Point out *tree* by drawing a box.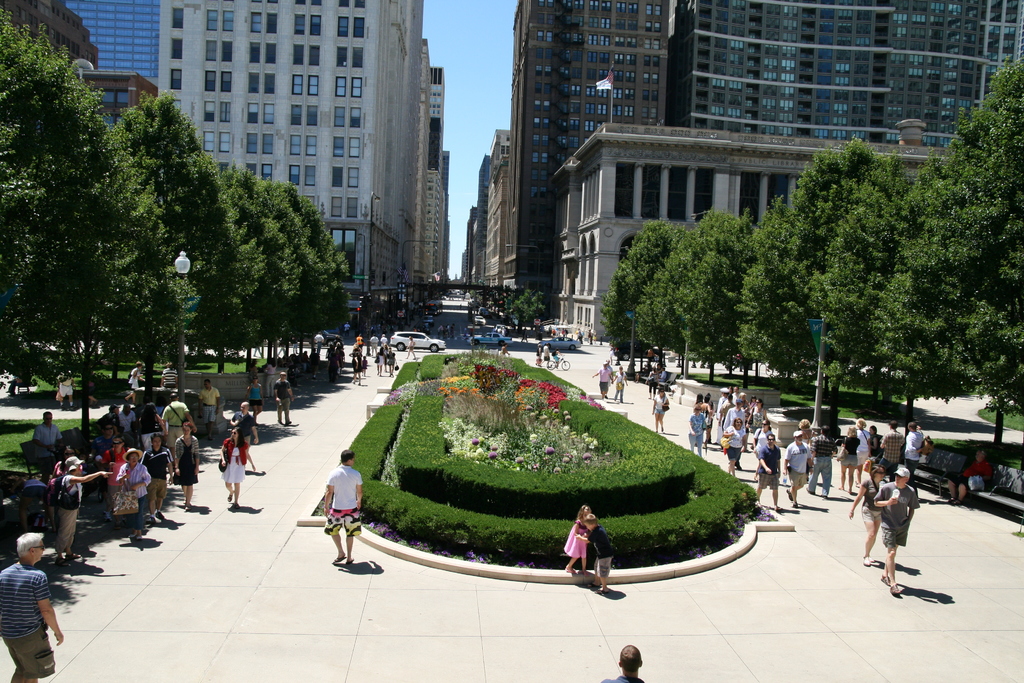
locate(637, 213, 717, 390).
